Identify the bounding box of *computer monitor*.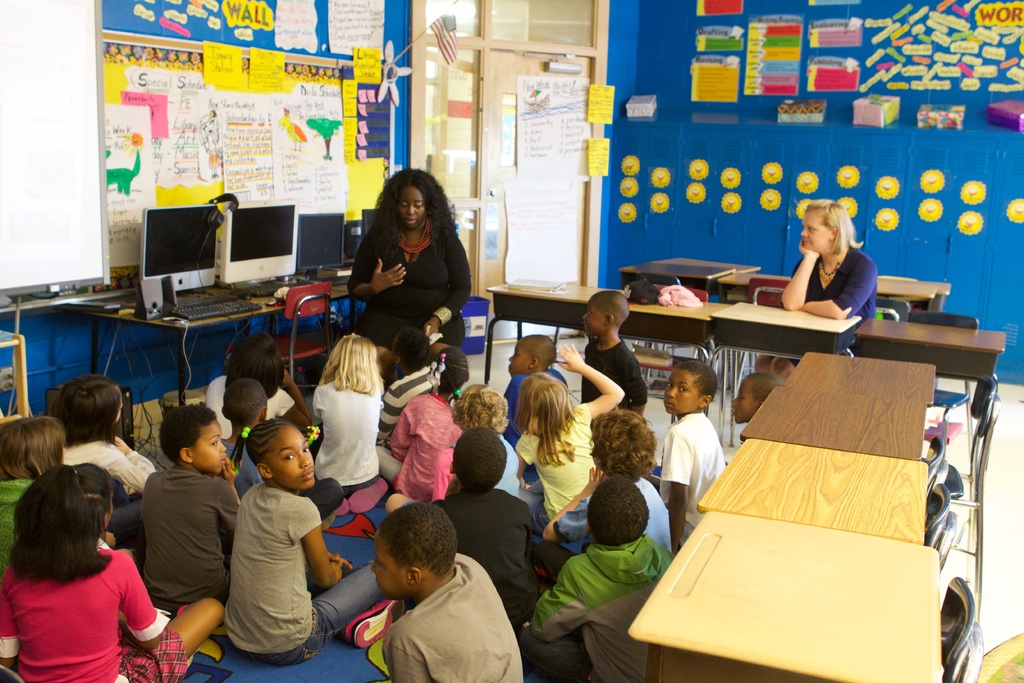
(x1=218, y1=194, x2=298, y2=285).
